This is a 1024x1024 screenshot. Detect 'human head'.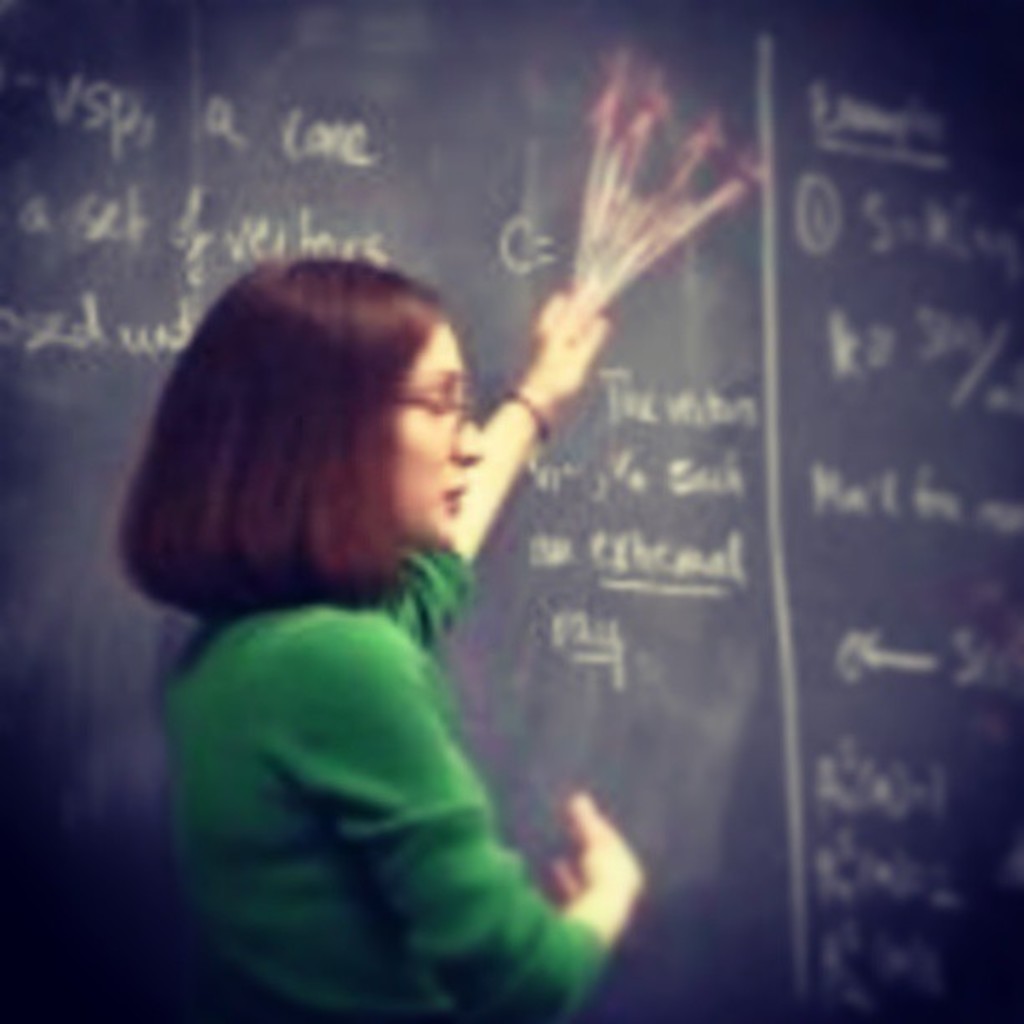
select_region(110, 264, 480, 601).
